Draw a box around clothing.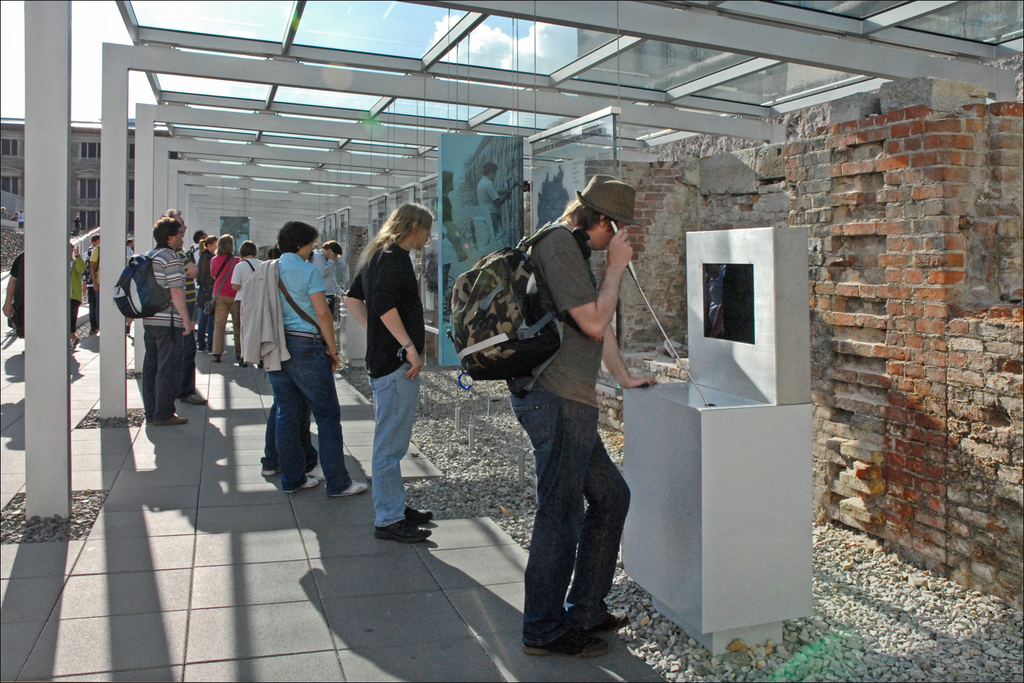
(x1=90, y1=241, x2=99, y2=327).
